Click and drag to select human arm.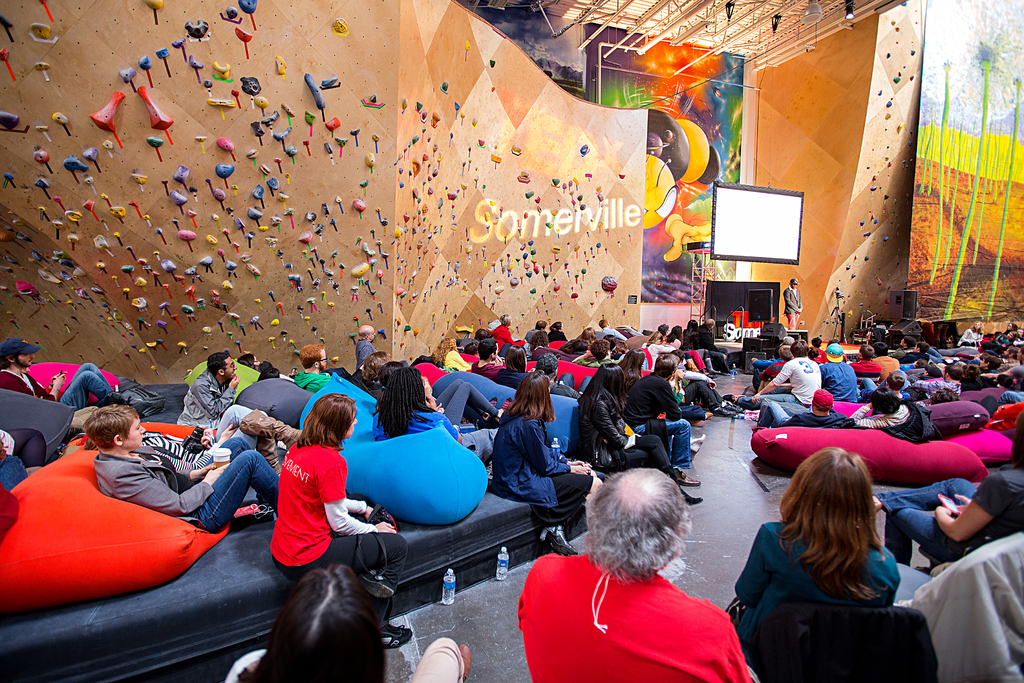
Selection: Rect(845, 399, 881, 432).
